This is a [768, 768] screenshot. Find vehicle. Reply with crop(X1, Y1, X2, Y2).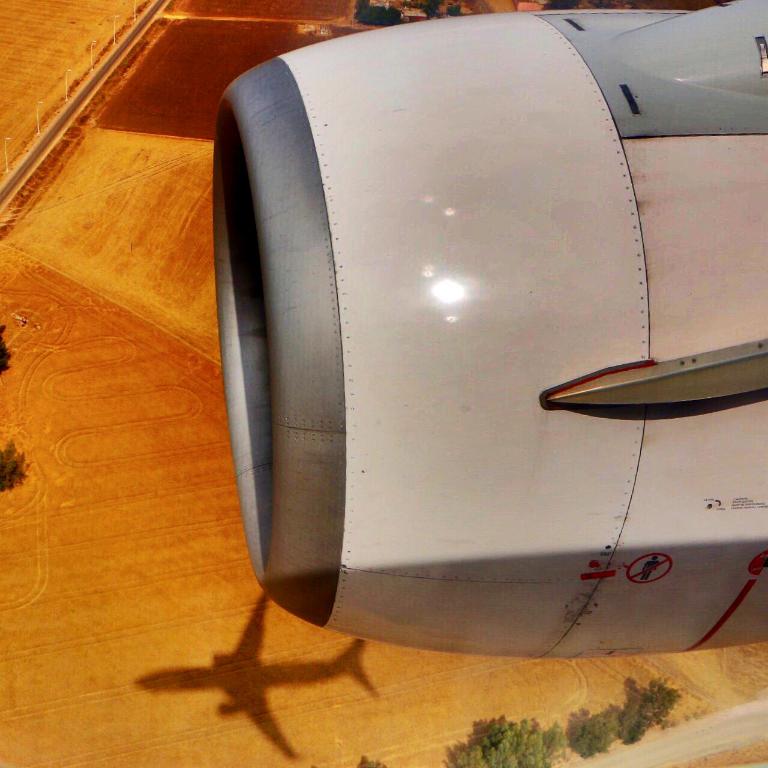
crop(211, 0, 767, 660).
